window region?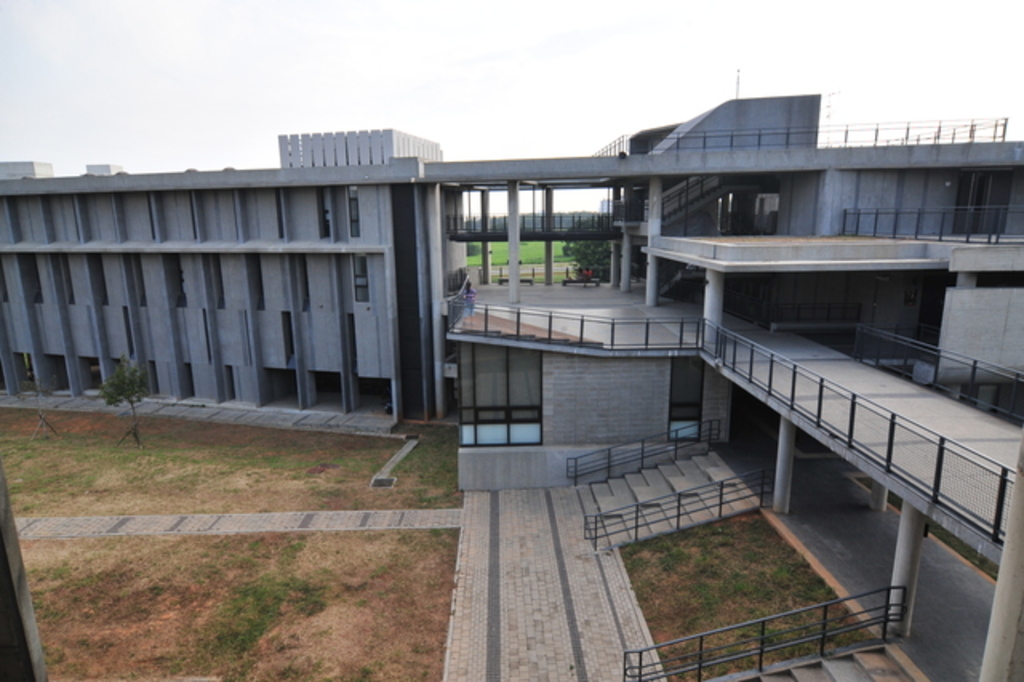
<bbox>354, 256, 374, 304</bbox>
